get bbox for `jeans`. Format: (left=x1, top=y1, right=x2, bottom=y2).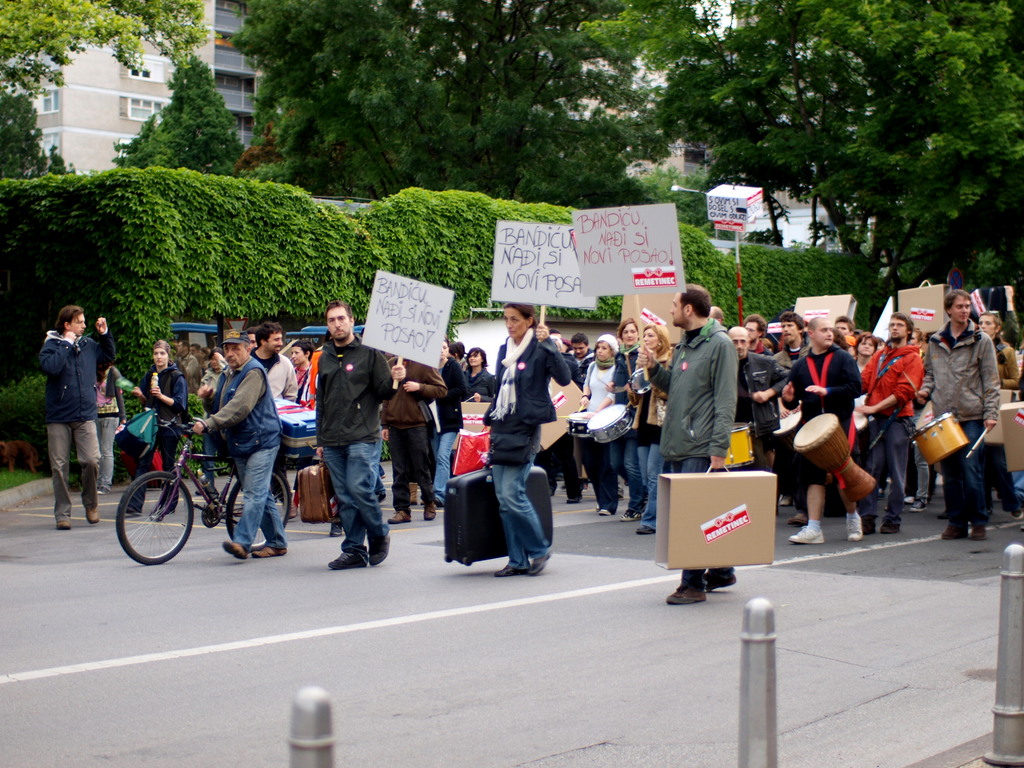
(left=202, top=433, right=219, bottom=490).
